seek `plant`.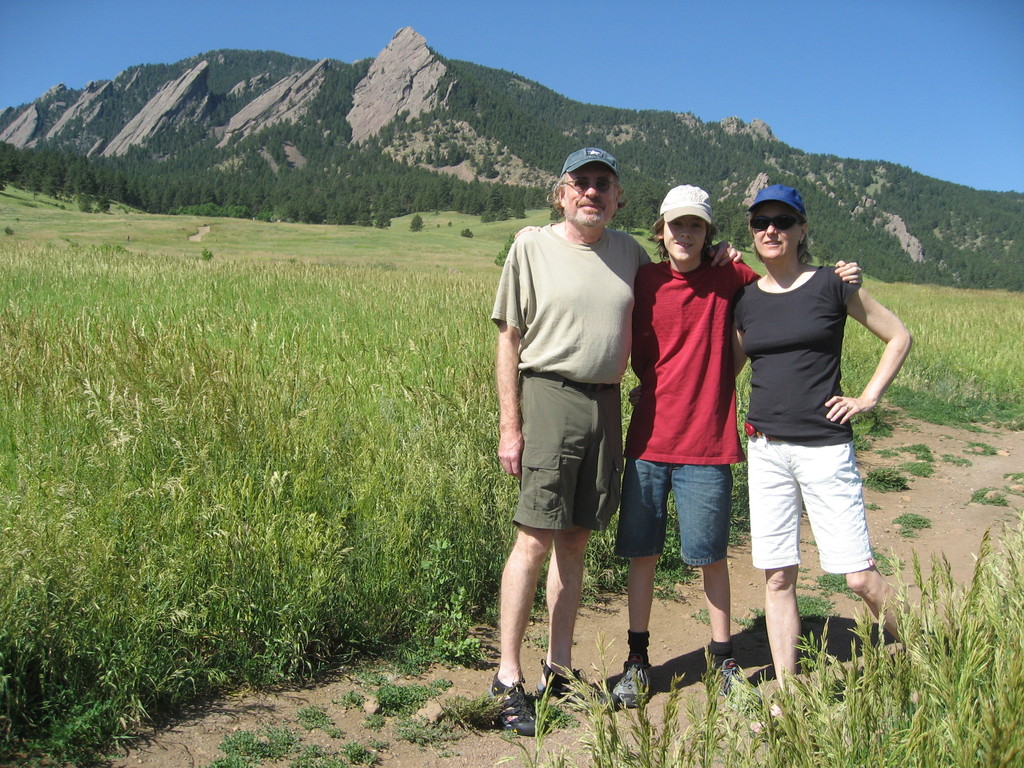
(left=813, top=549, right=897, bottom=602).
